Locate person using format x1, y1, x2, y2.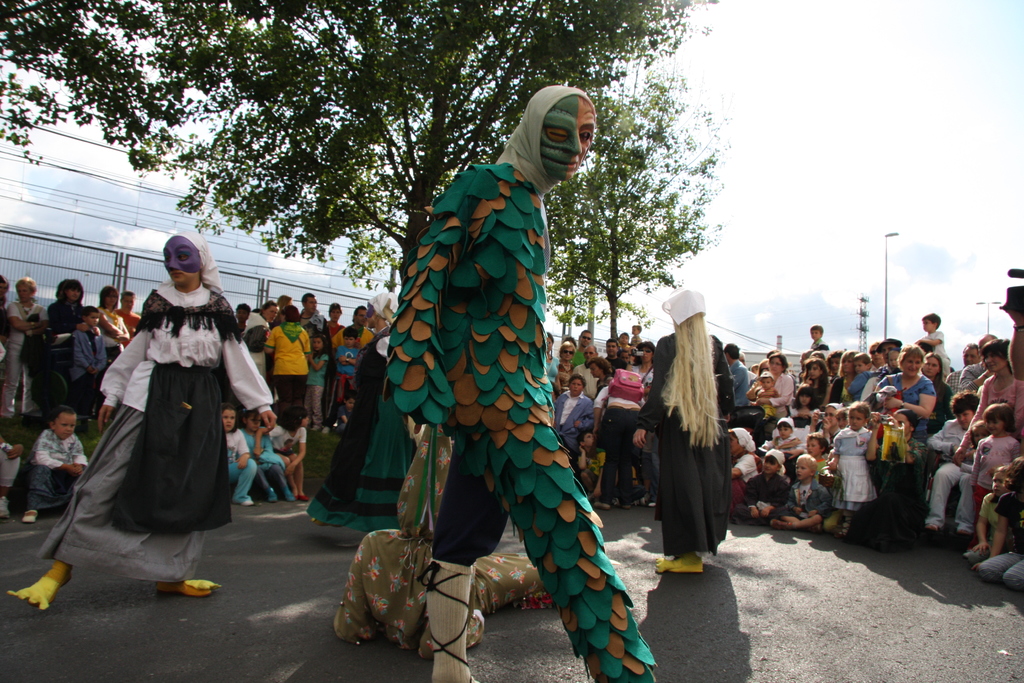
970, 419, 988, 451.
